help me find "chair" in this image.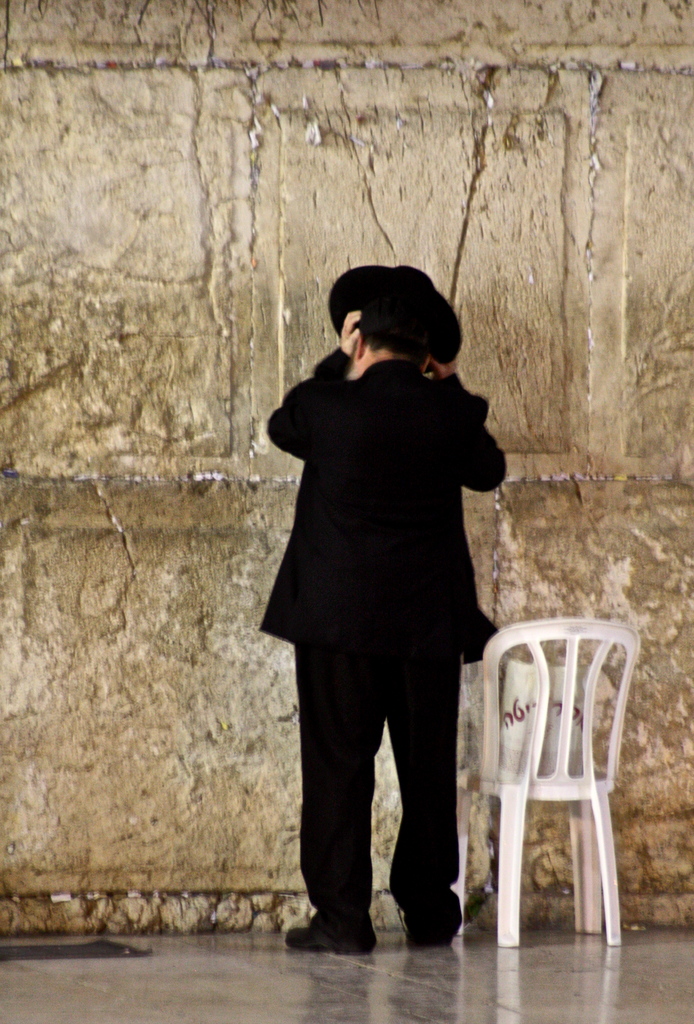
Found it: 475, 613, 659, 970.
